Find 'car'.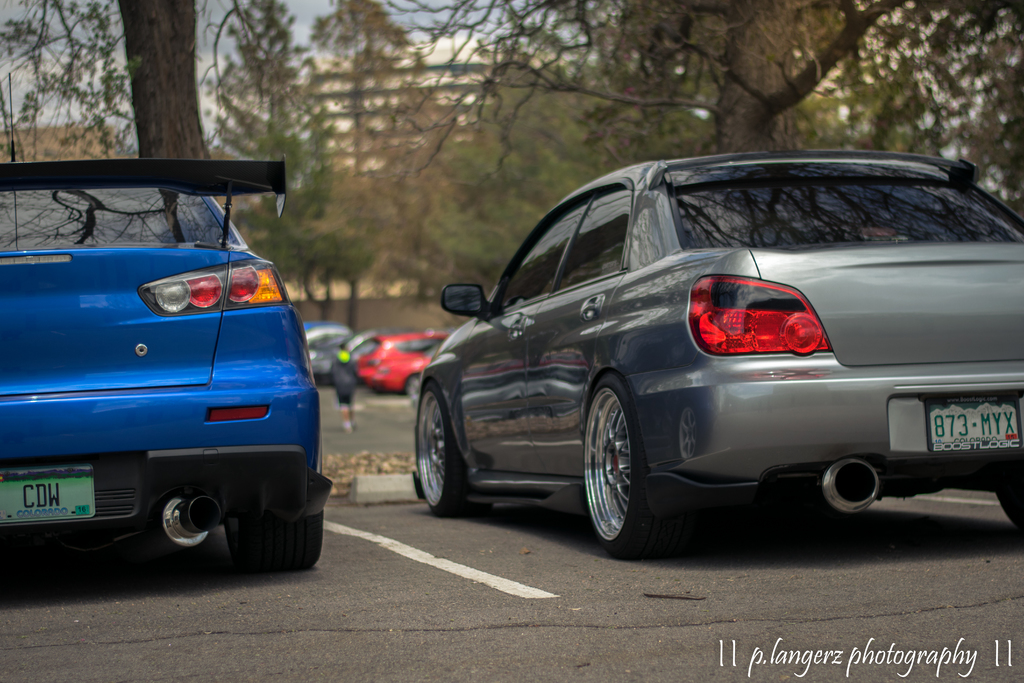
[left=0, top=69, right=337, bottom=579].
